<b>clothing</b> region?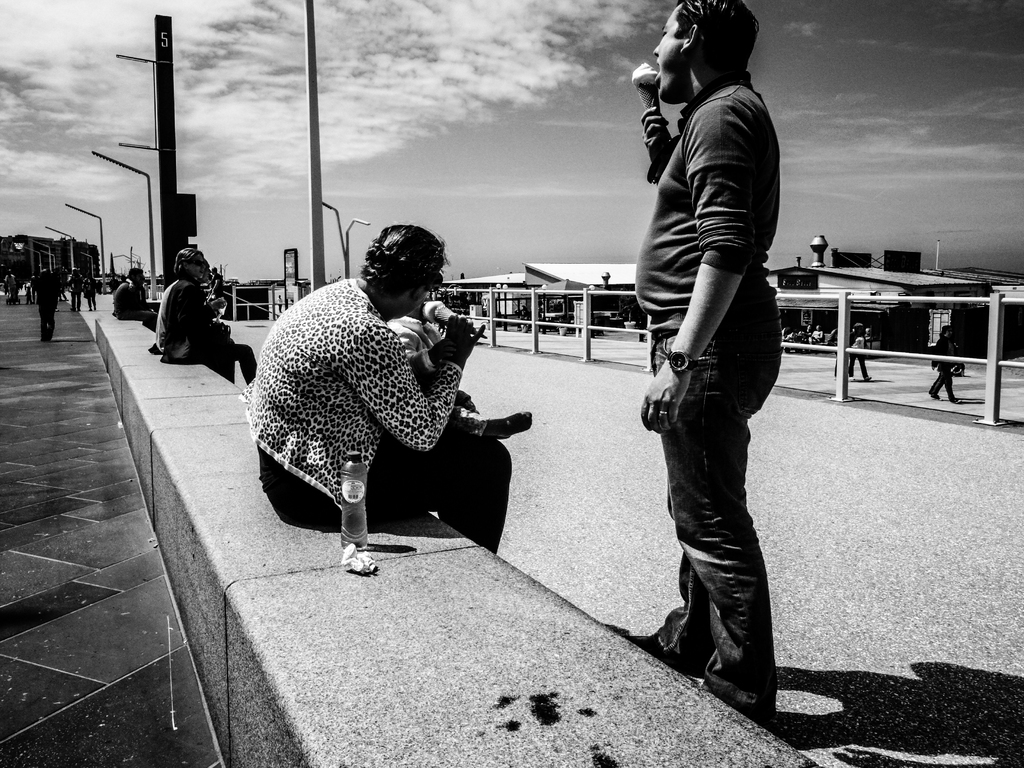
234/244/514/572
